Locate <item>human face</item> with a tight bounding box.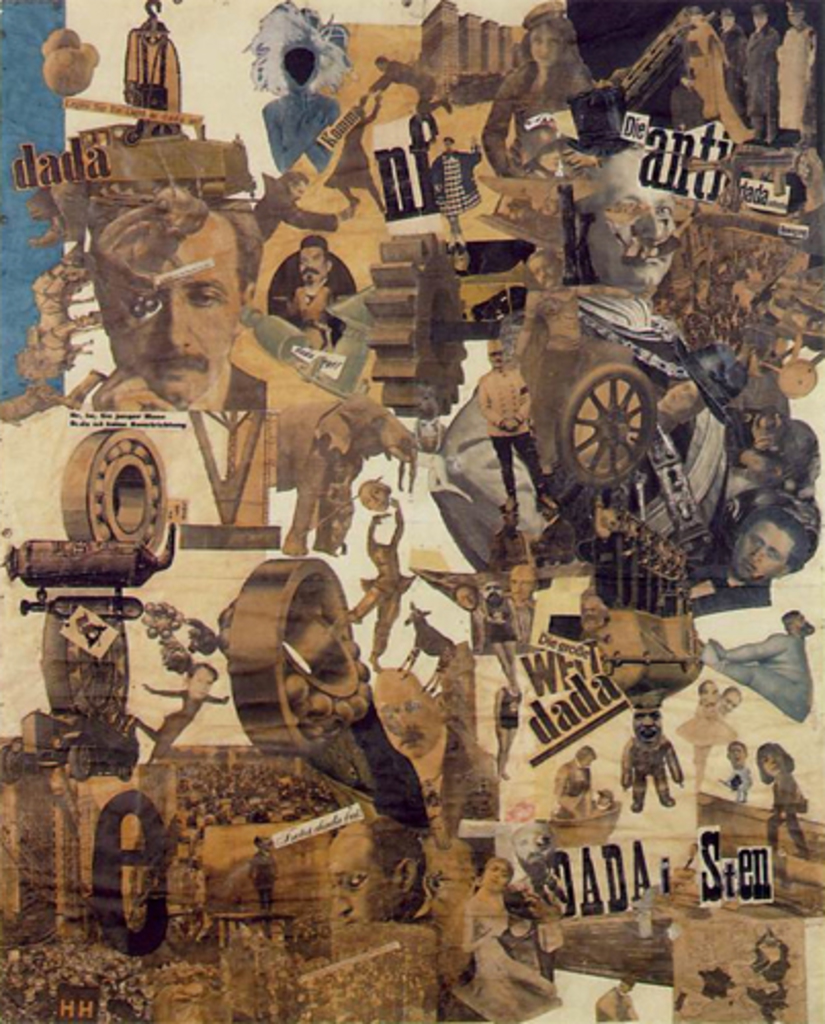
box=[375, 686, 440, 752].
